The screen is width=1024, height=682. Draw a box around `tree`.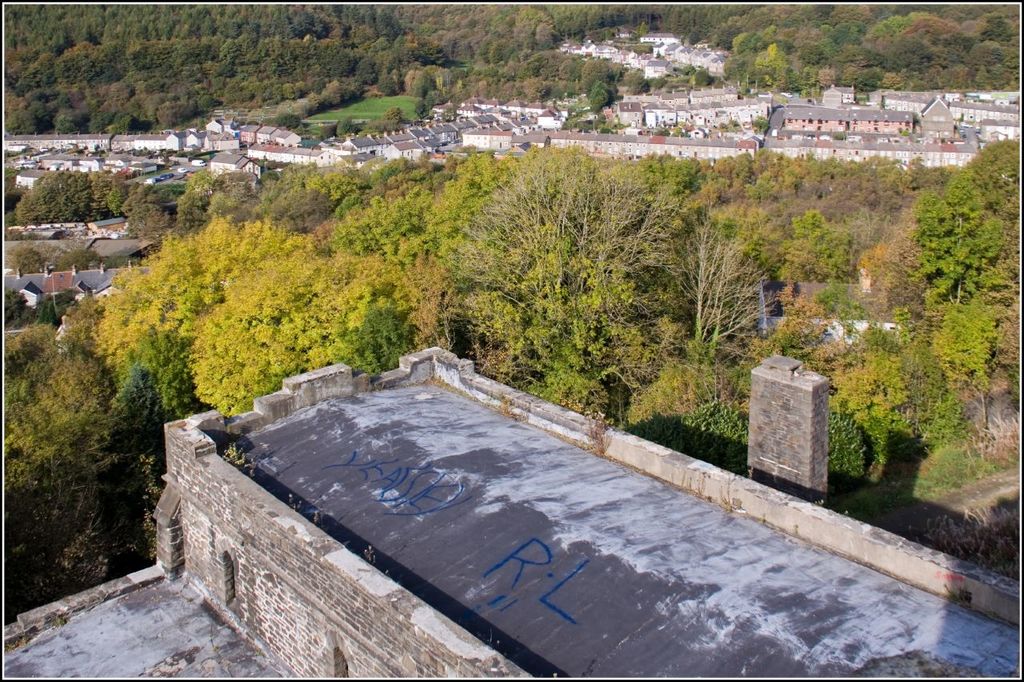
{"left": 38, "top": 110, "right": 55, "bottom": 131}.
